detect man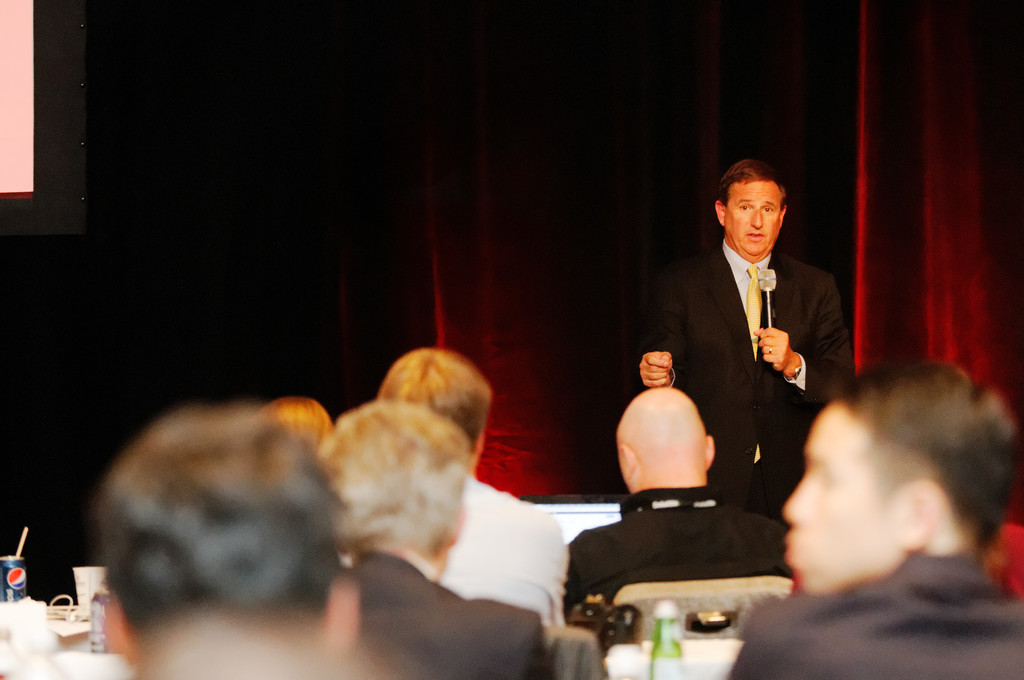
bbox(724, 350, 1023, 679)
